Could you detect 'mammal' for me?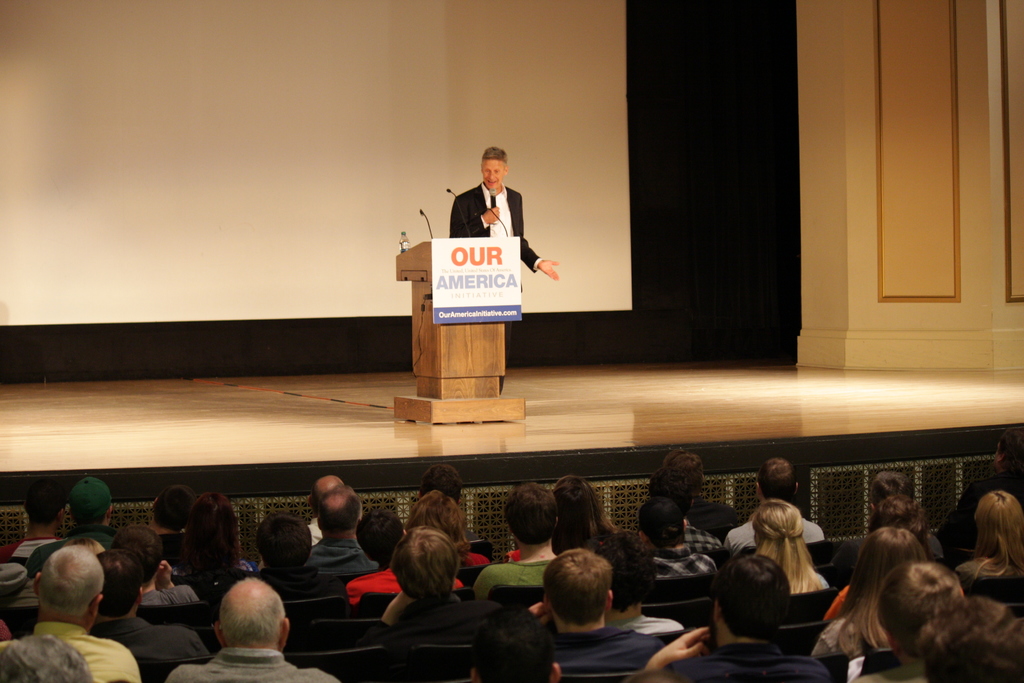
Detection result: box=[632, 493, 714, 583].
